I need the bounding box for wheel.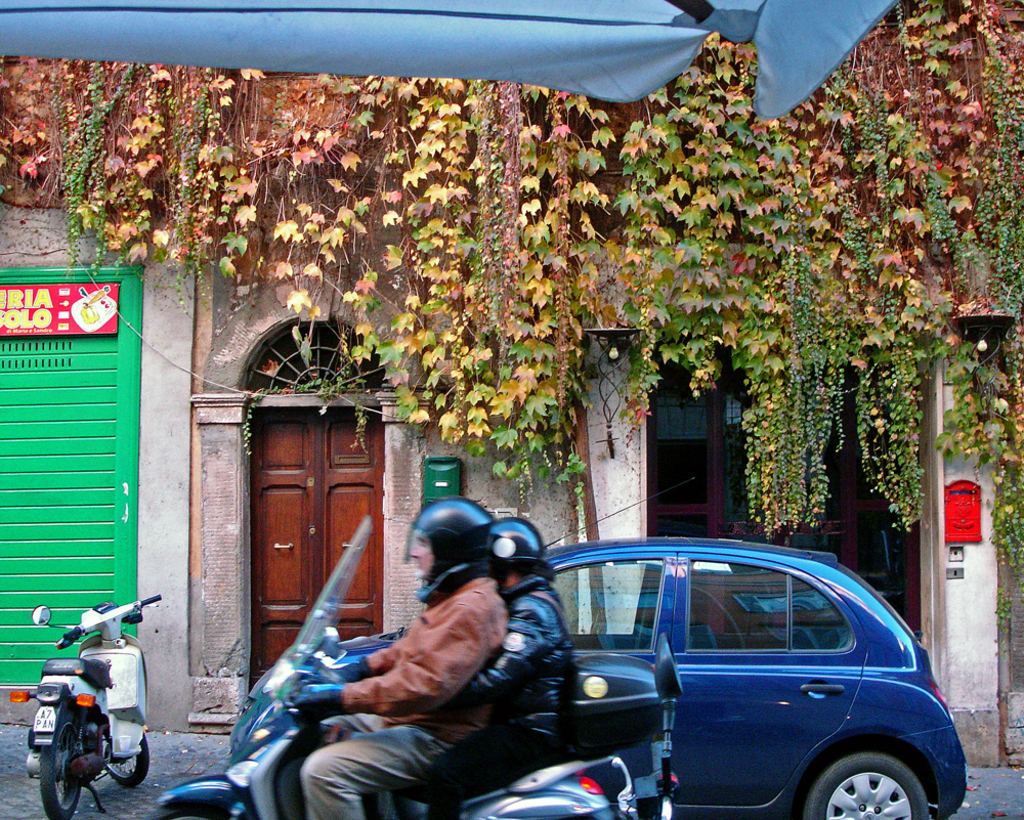
Here it is: 105/725/157/787.
